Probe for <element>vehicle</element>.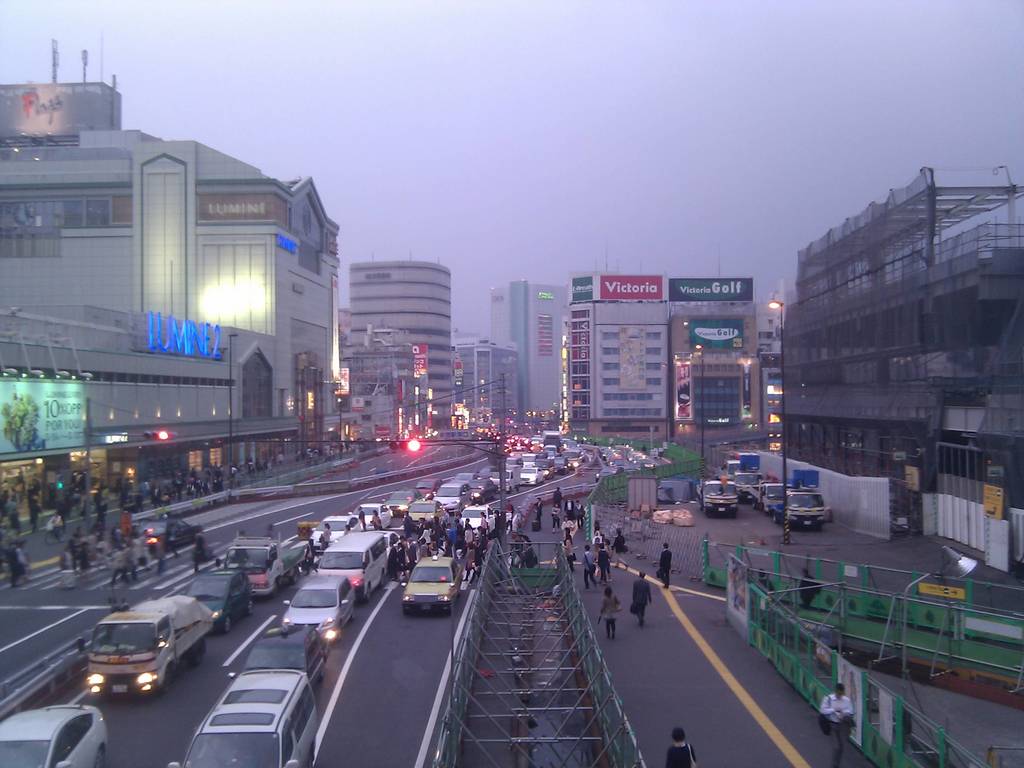
Probe result: BBox(356, 498, 390, 533).
